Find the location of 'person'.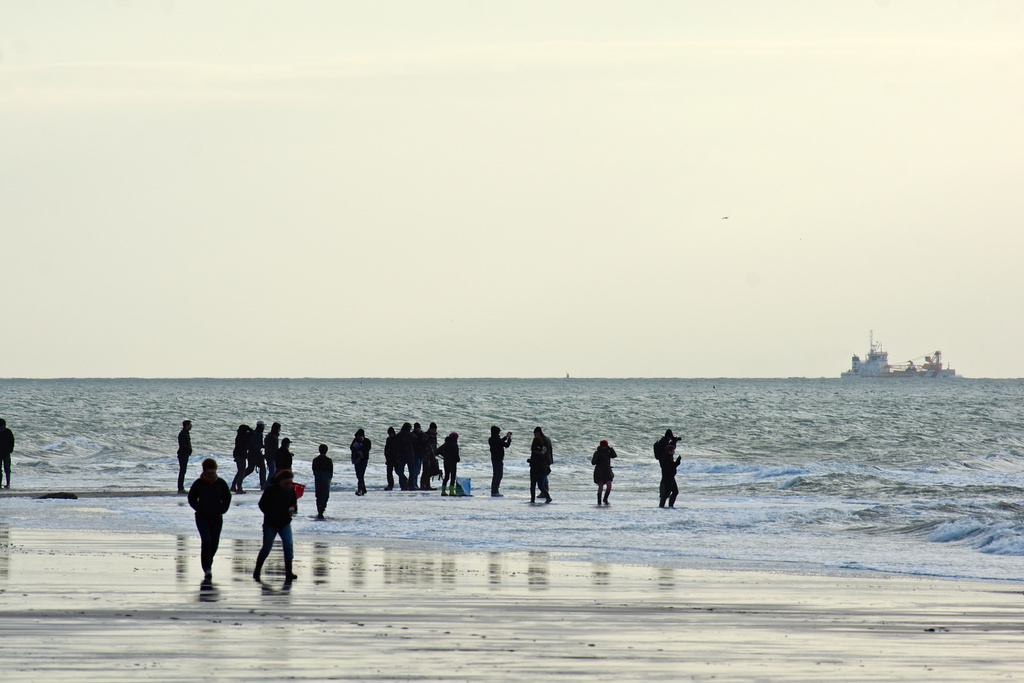
Location: <region>178, 423, 195, 488</region>.
